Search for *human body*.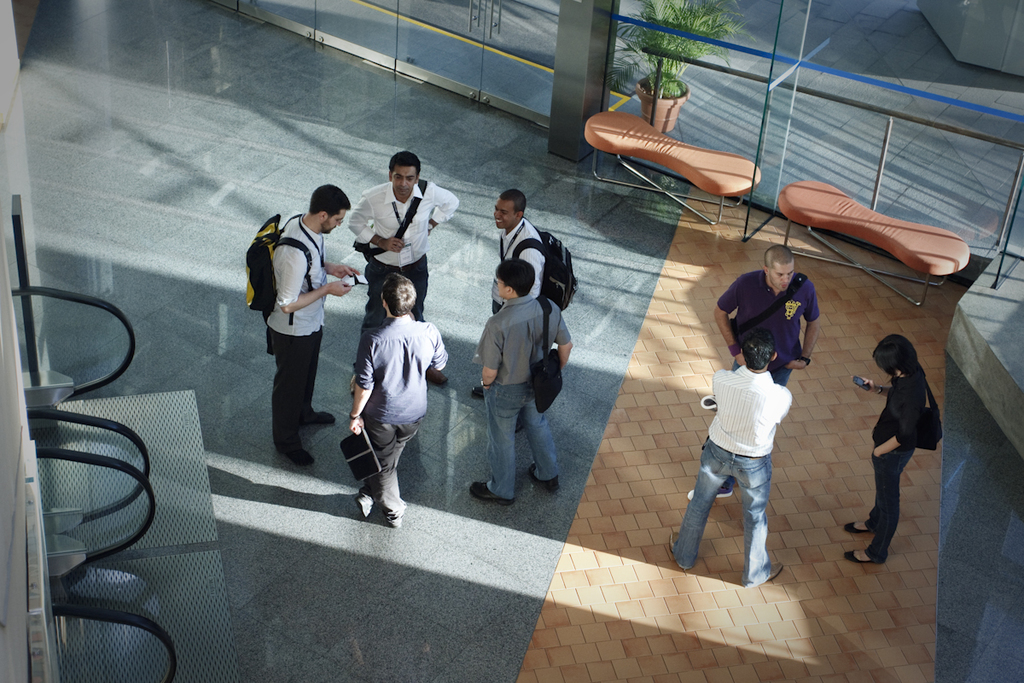
Found at bbox=(852, 334, 941, 549).
